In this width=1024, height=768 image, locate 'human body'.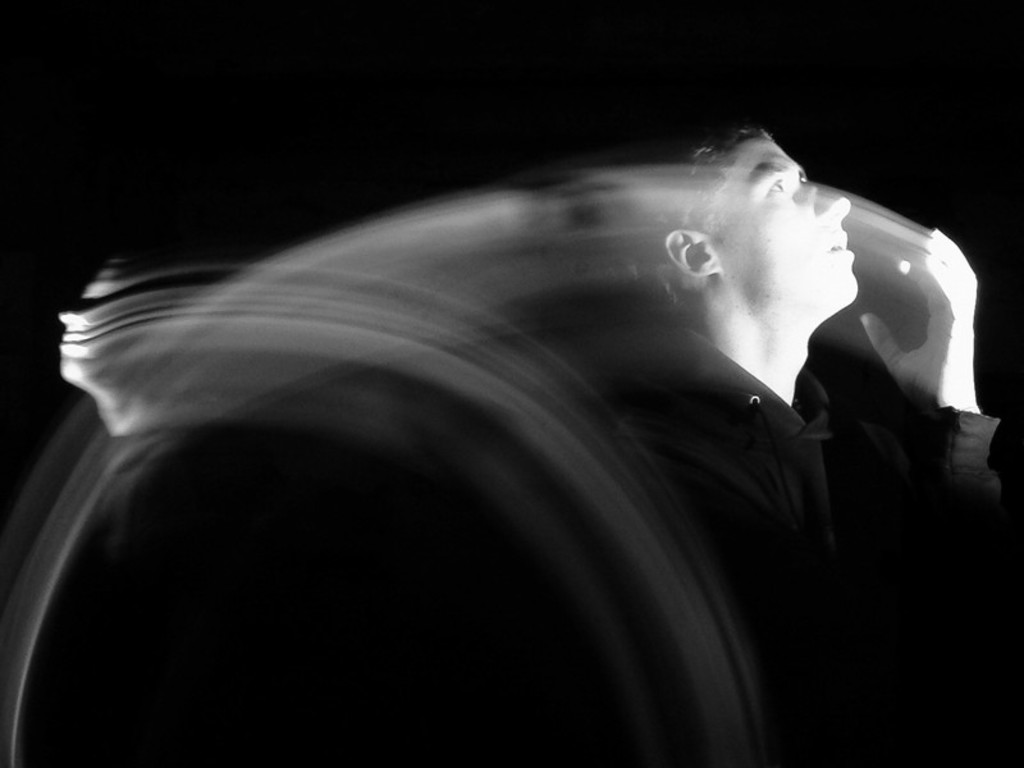
Bounding box: x1=611, y1=110, x2=965, y2=691.
